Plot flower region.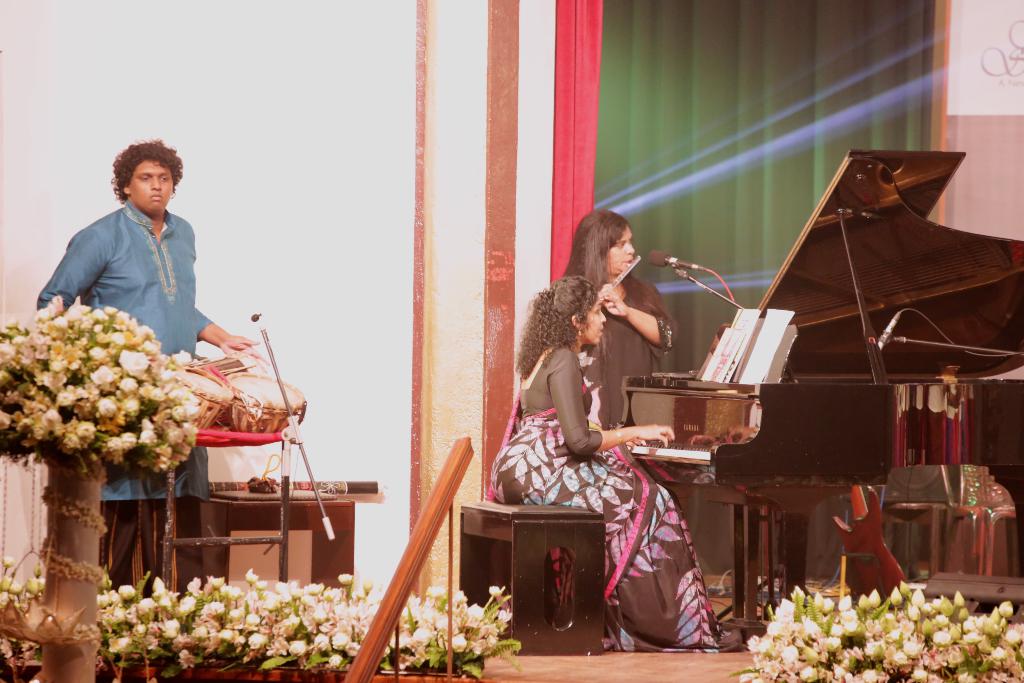
Plotted at 35:558:47:575.
